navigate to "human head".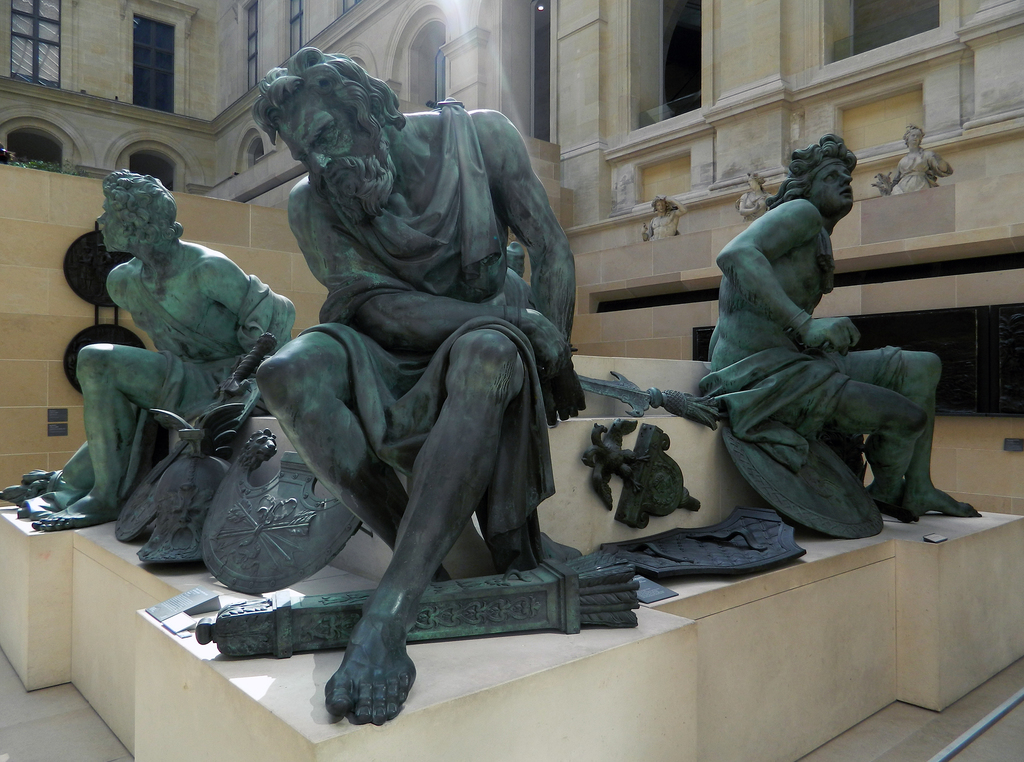
Navigation target: bbox=[745, 170, 765, 191].
